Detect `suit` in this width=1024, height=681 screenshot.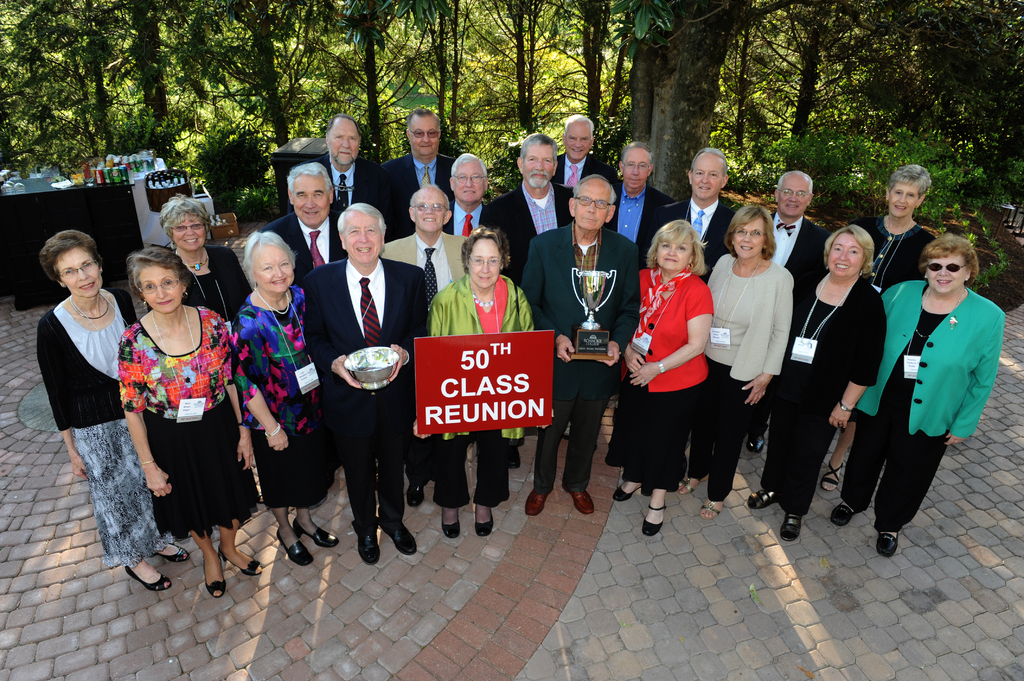
Detection: bbox=[757, 211, 830, 432].
